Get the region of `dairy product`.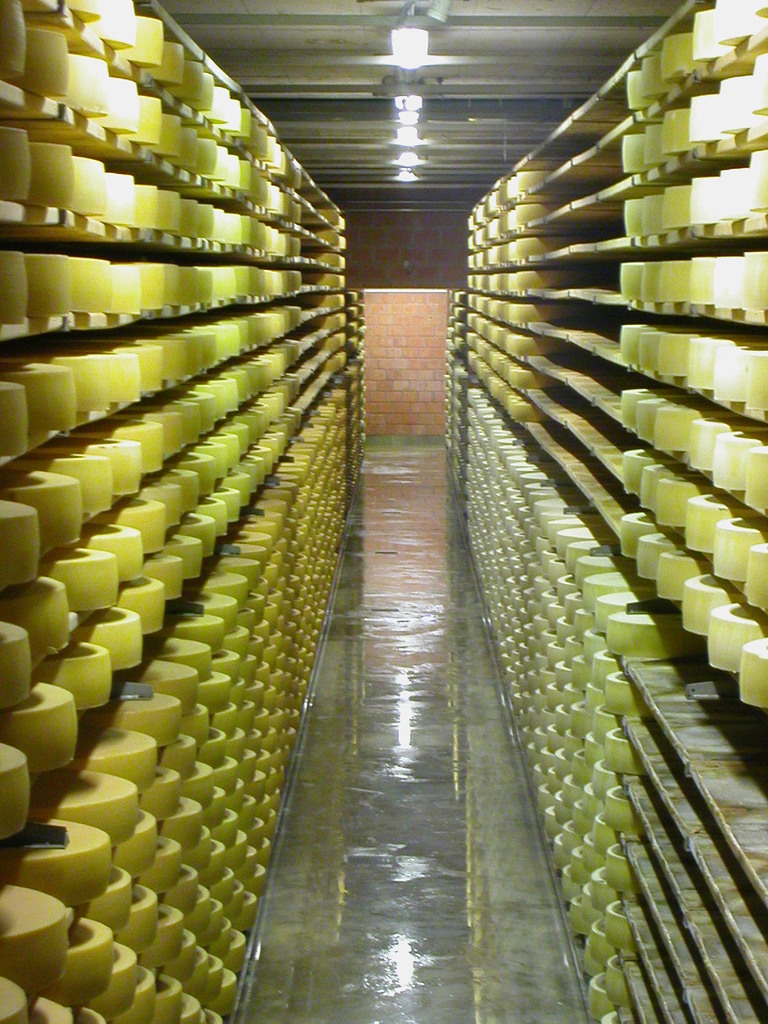
box(0, 497, 44, 587).
